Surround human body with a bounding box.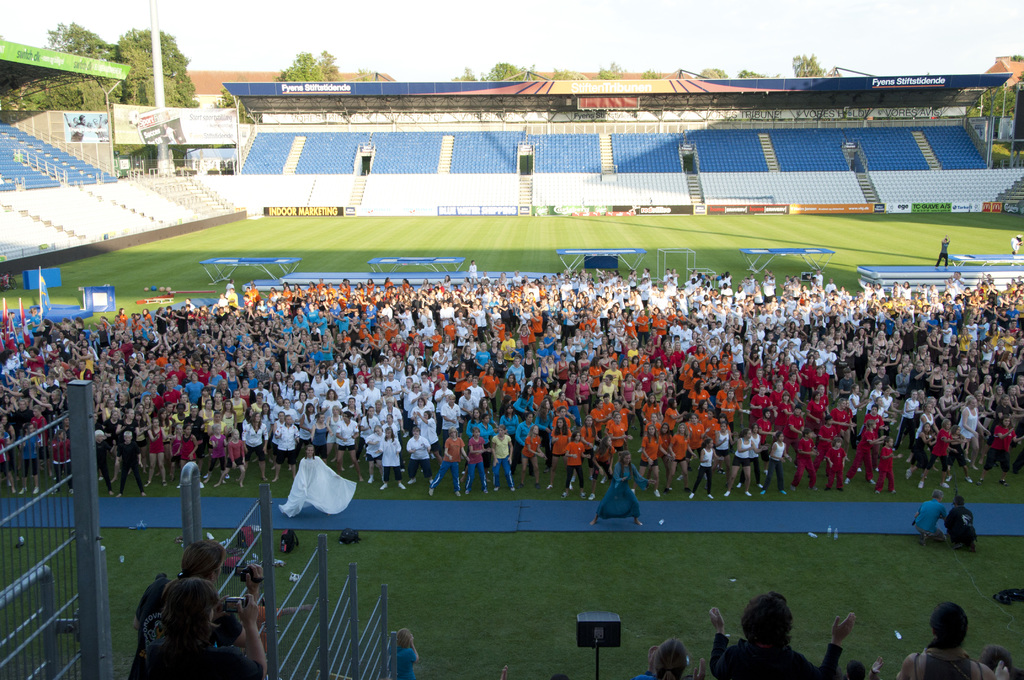
Rect(857, 279, 868, 296).
